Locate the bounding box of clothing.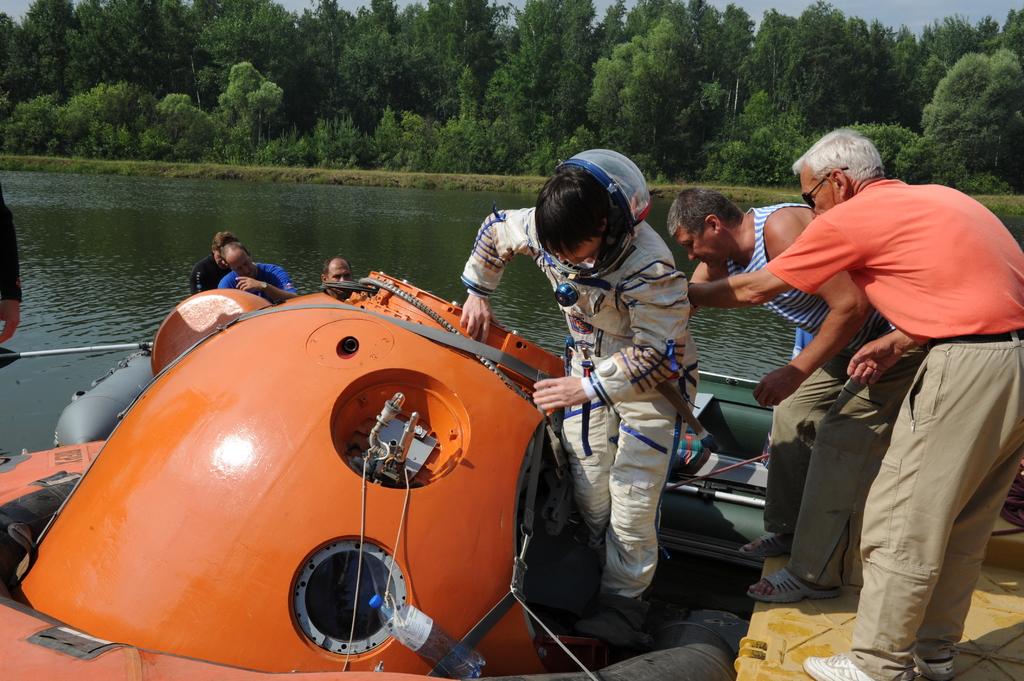
Bounding box: left=223, top=255, right=303, bottom=329.
